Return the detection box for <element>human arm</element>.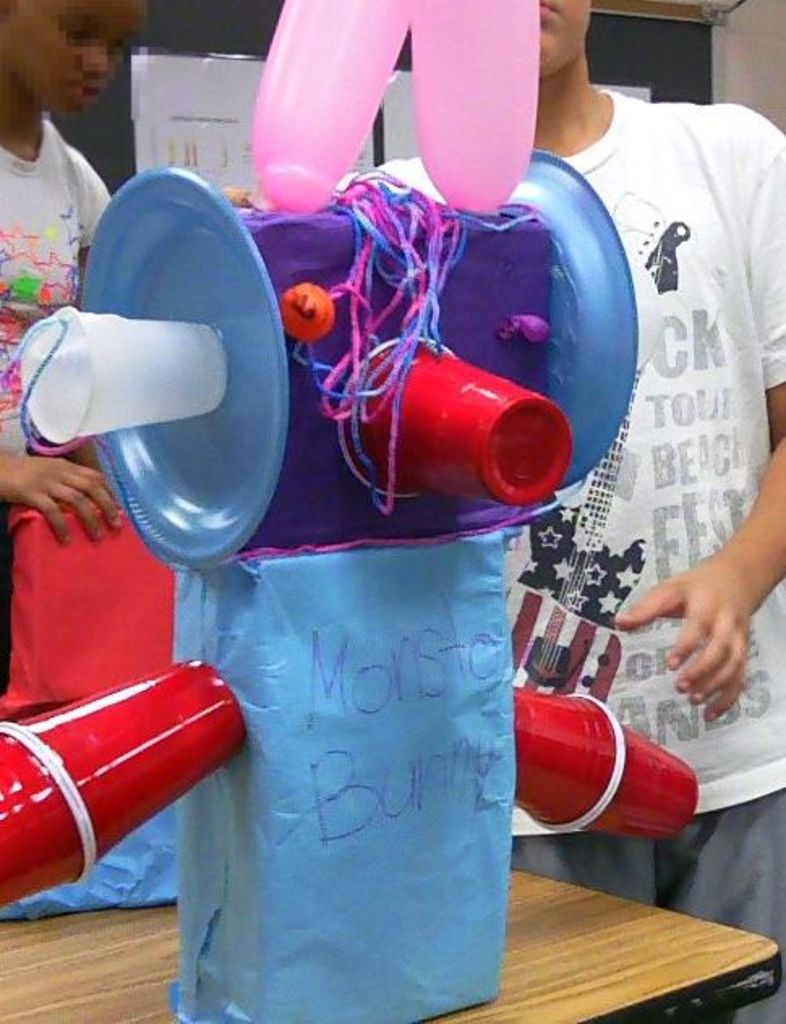
rect(611, 131, 784, 726).
